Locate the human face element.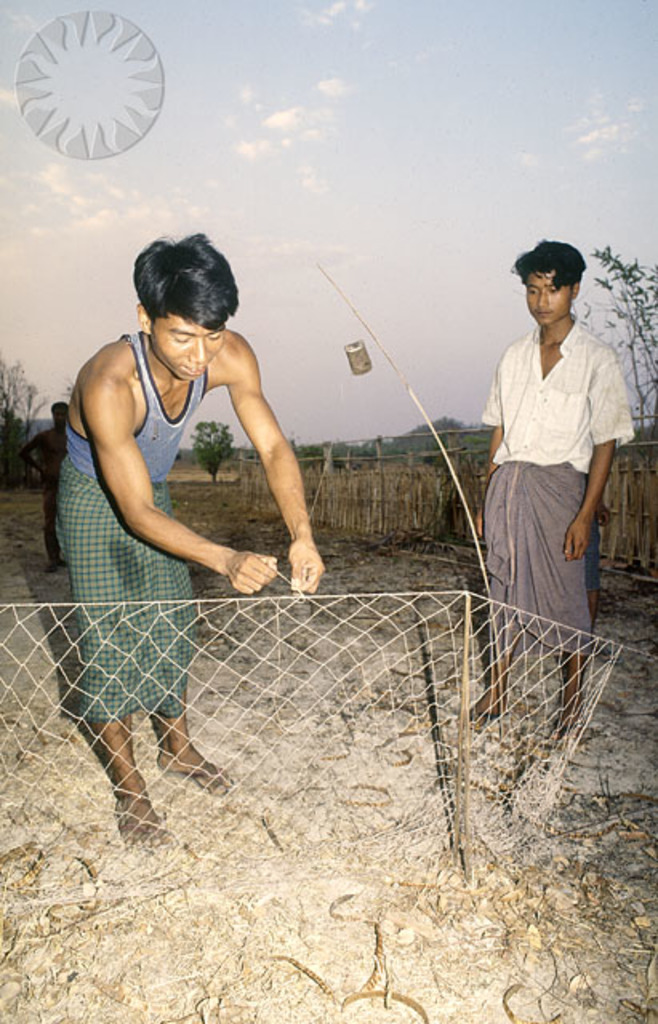
Element bbox: (152,314,224,379).
